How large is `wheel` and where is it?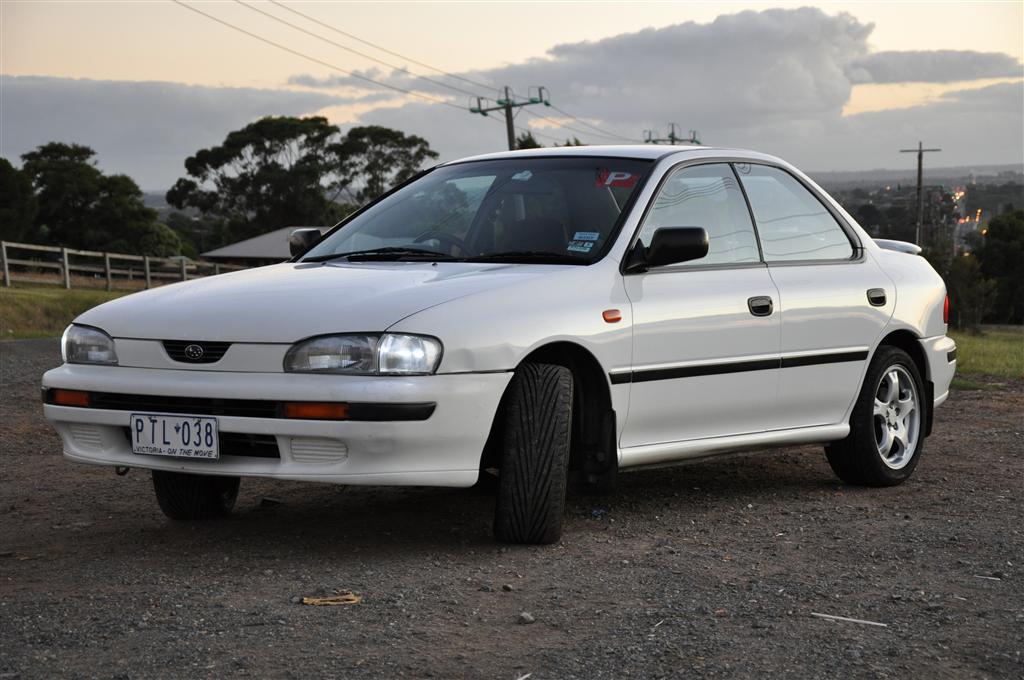
Bounding box: {"x1": 151, "y1": 472, "x2": 249, "y2": 520}.
